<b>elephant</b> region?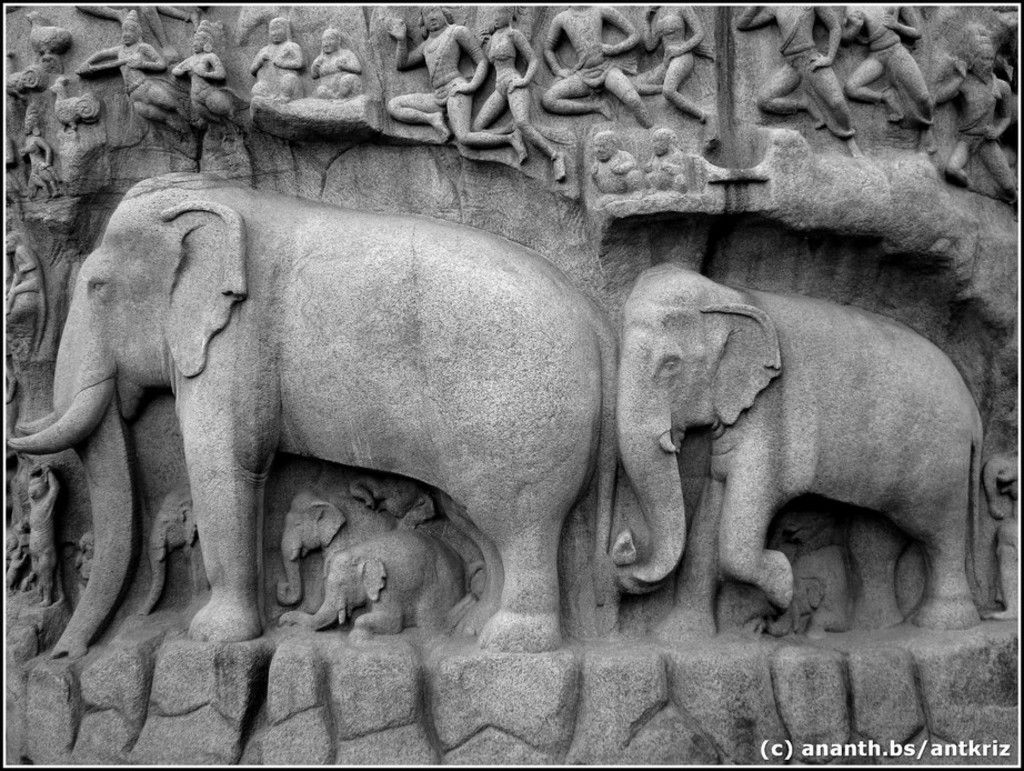
(left=613, top=270, right=994, bottom=624)
